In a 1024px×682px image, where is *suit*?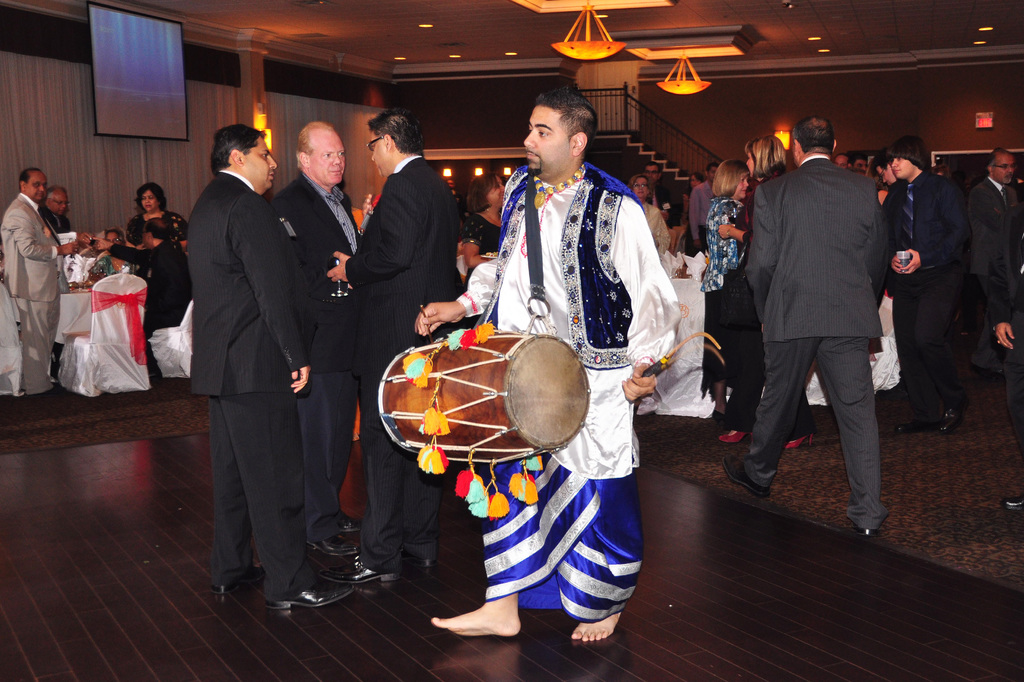
left=735, top=151, right=885, bottom=548.
